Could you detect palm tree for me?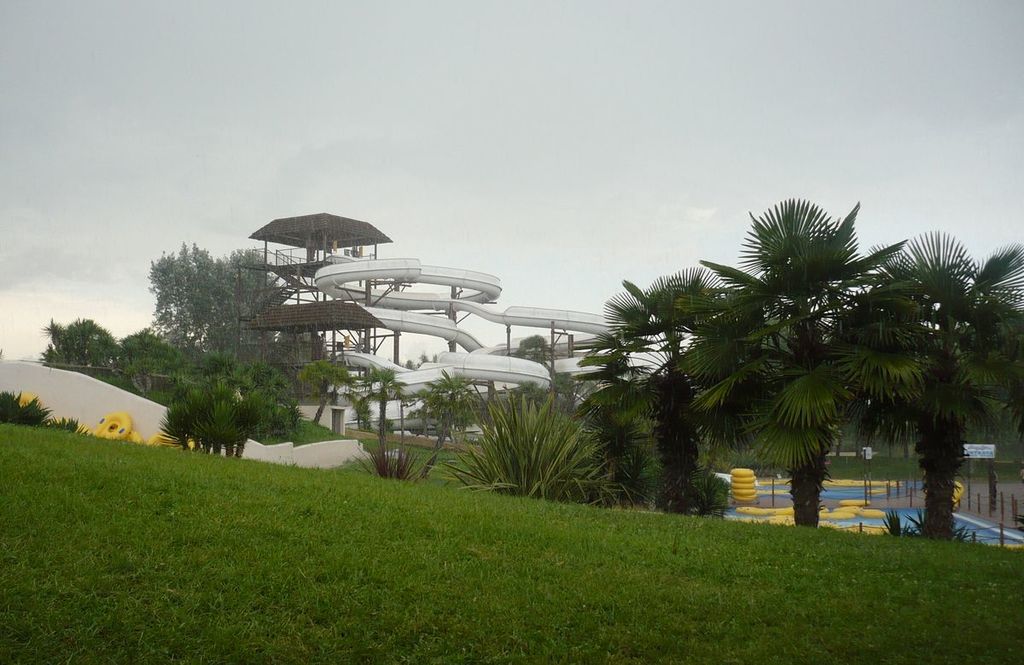
Detection result: left=574, top=276, right=723, bottom=462.
